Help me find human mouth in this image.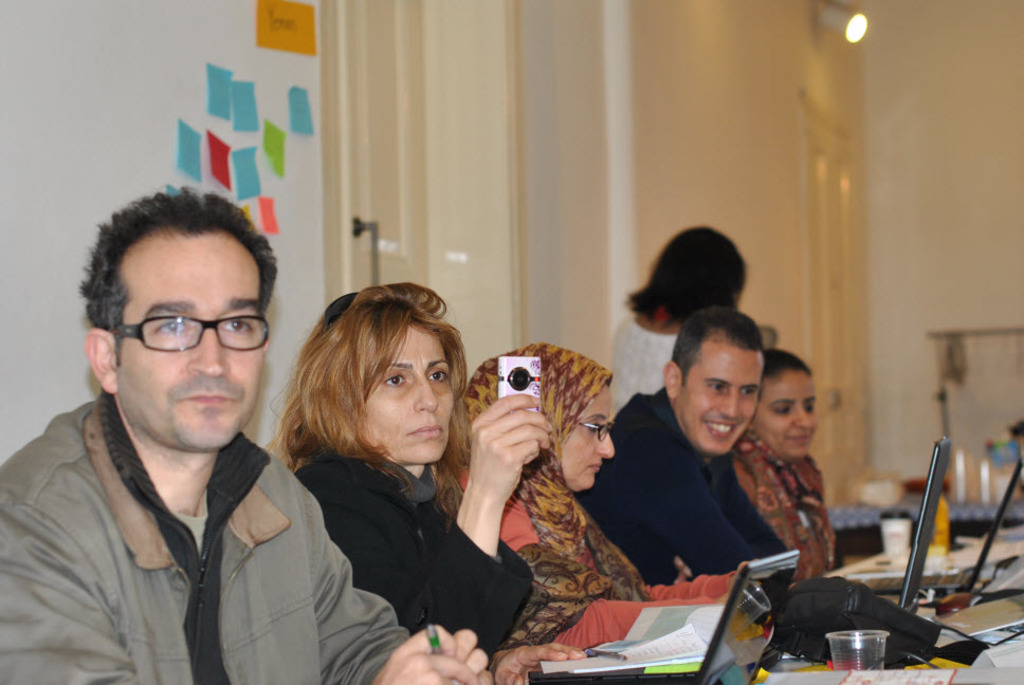
Found it: <region>186, 392, 236, 403</region>.
